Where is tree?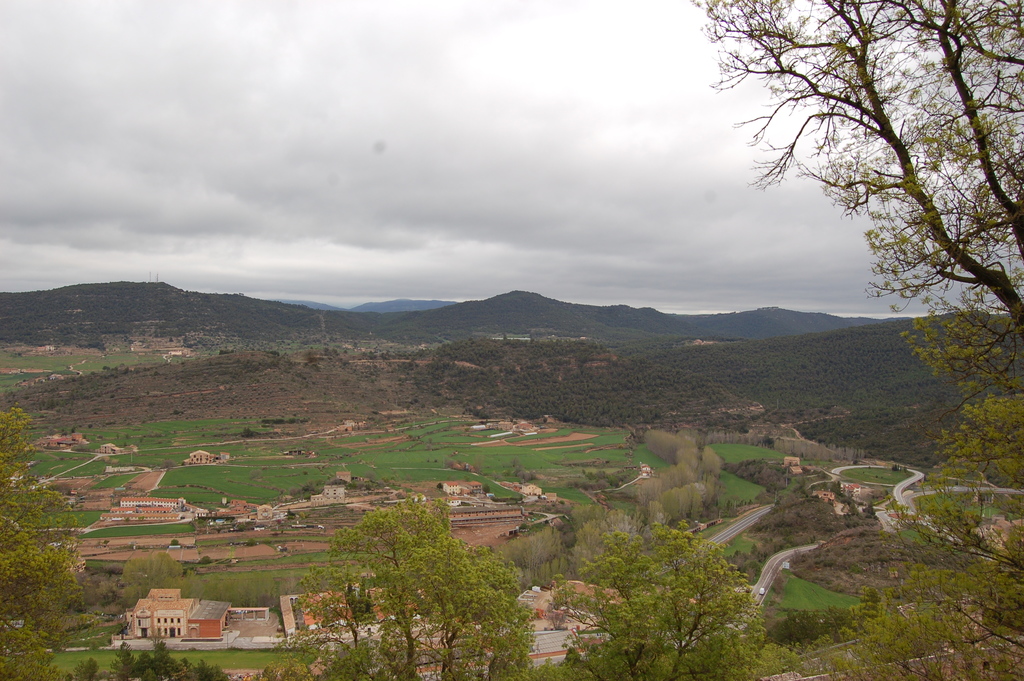
box(365, 479, 372, 492).
